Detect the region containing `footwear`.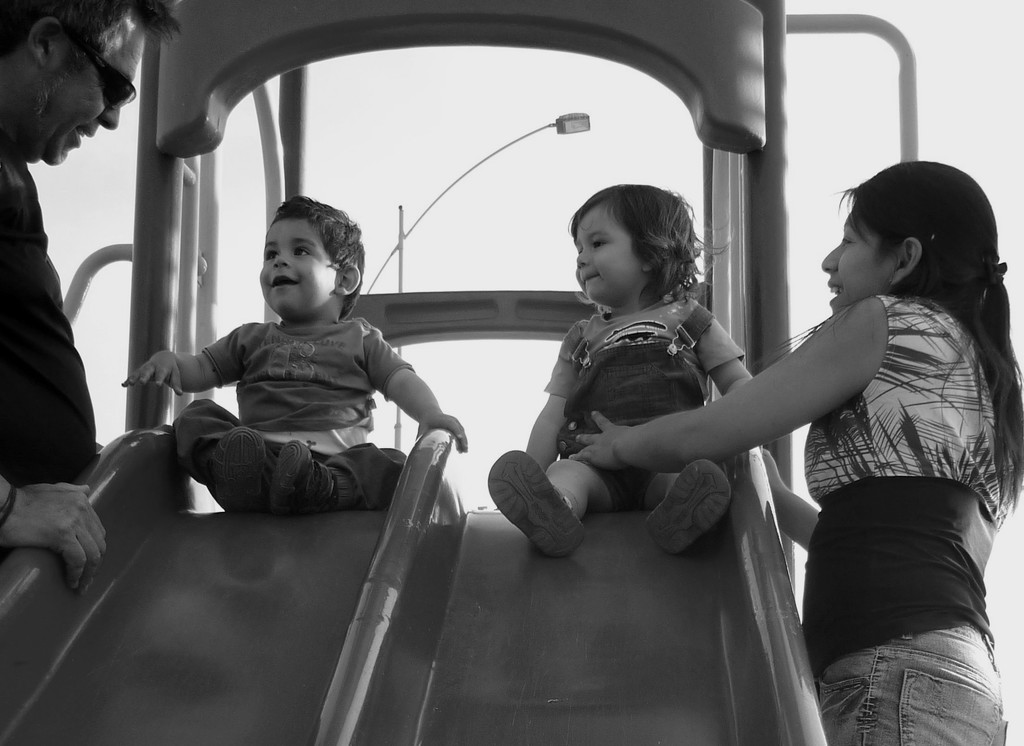
486,451,589,556.
